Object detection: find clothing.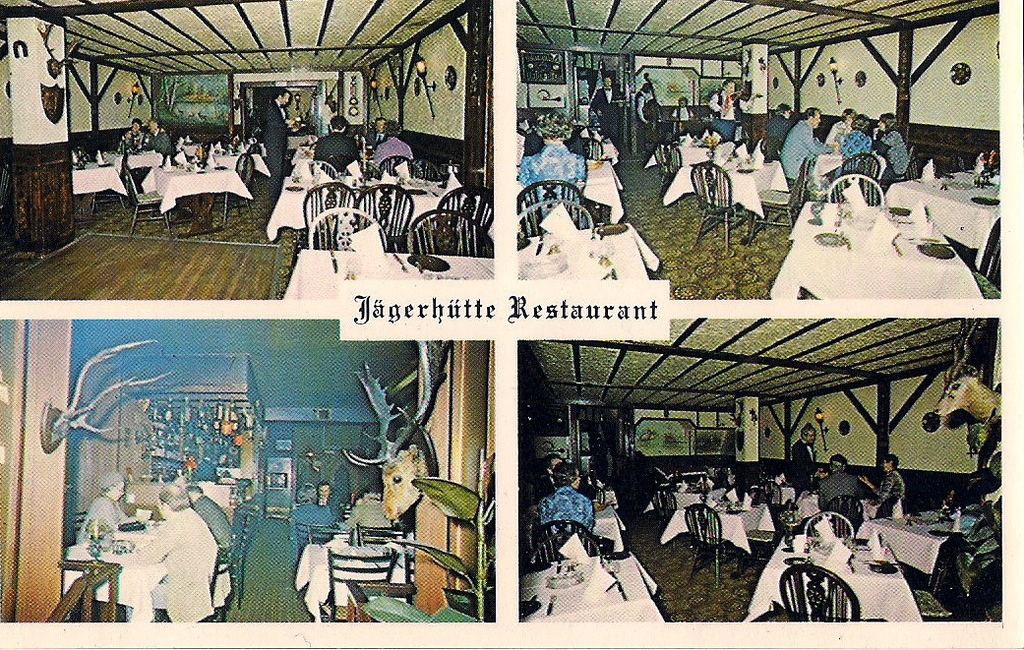
149, 127, 175, 154.
